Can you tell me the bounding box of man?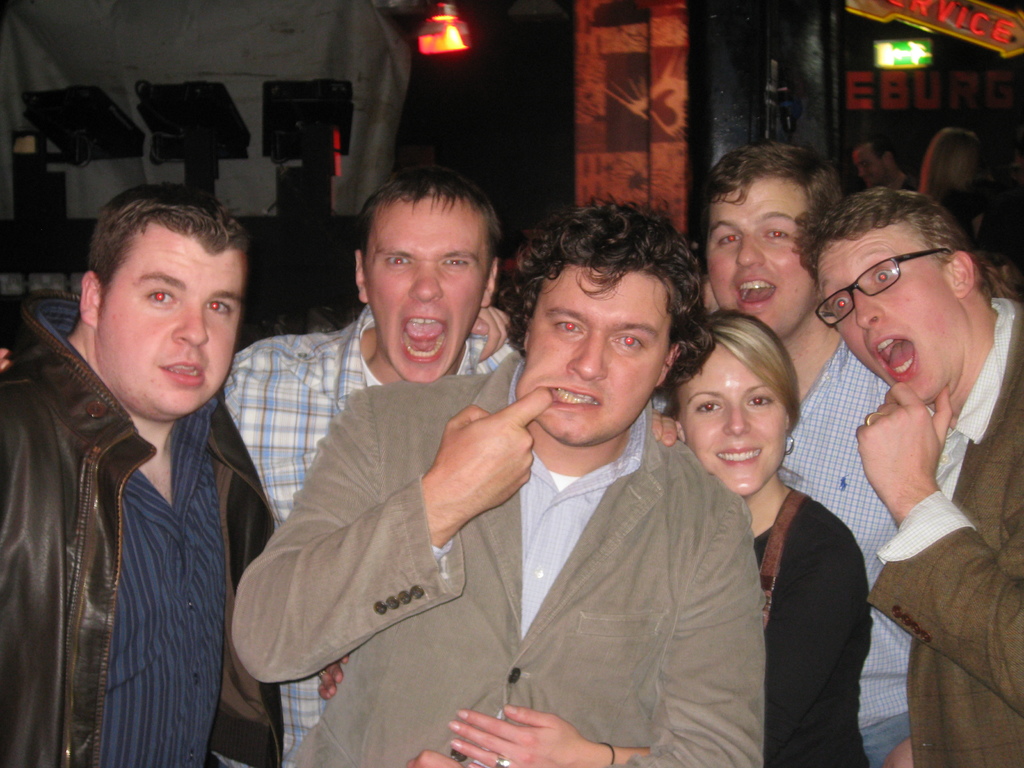
[0, 159, 525, 767].
